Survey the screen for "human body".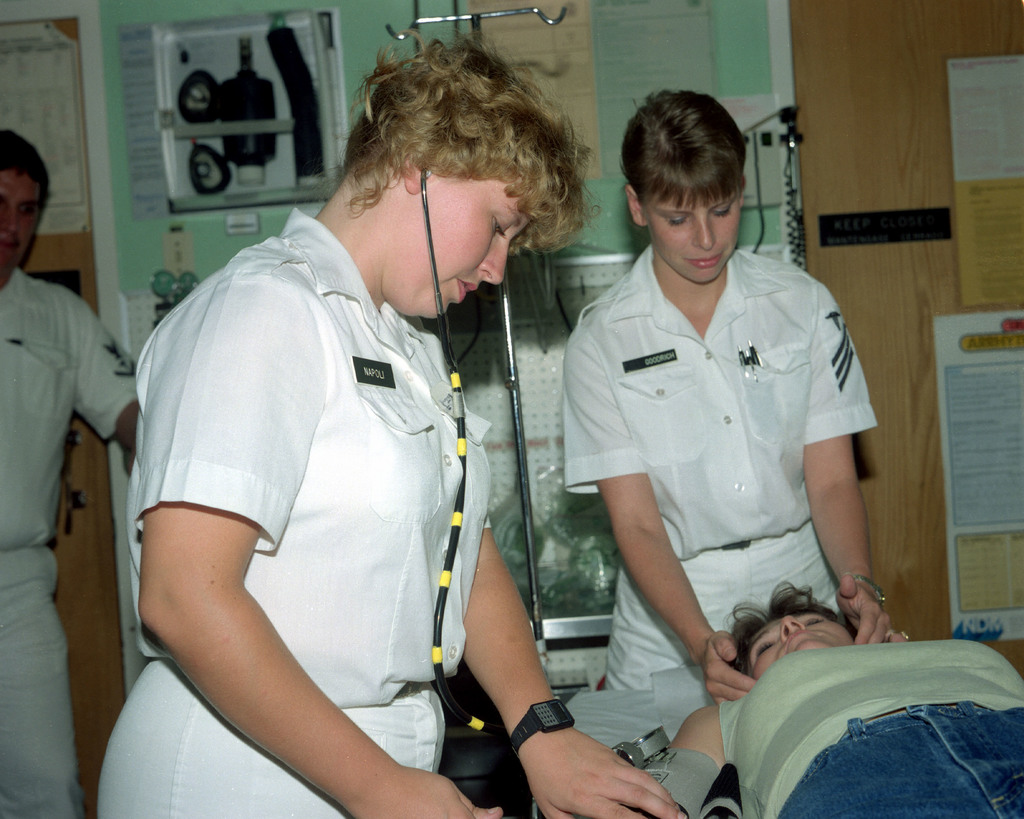
Survey found: [x1=565, y1=247, x2=903, y2=696].
